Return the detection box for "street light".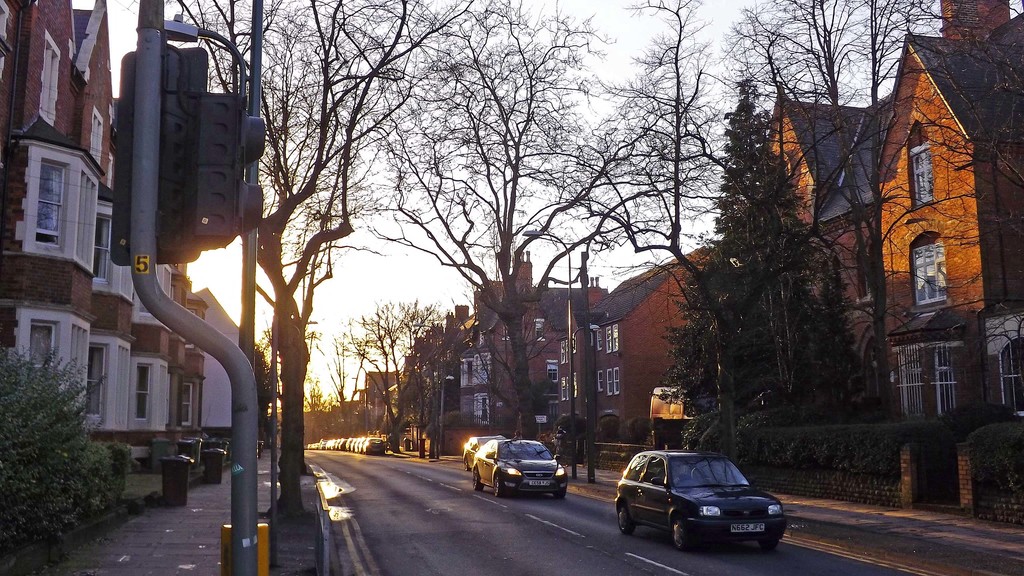
pyautogui.locateOnScreen(150, 10, 250, 108).
